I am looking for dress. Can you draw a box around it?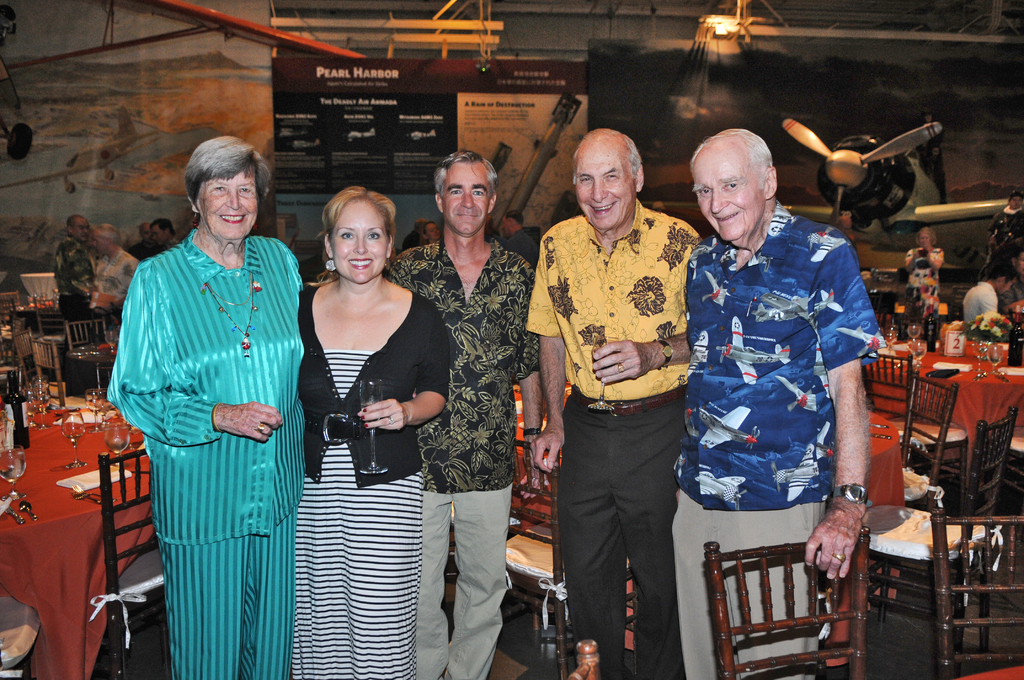
Sure, the bounding box is (left=108, top=230, right=308, bottom=679).
